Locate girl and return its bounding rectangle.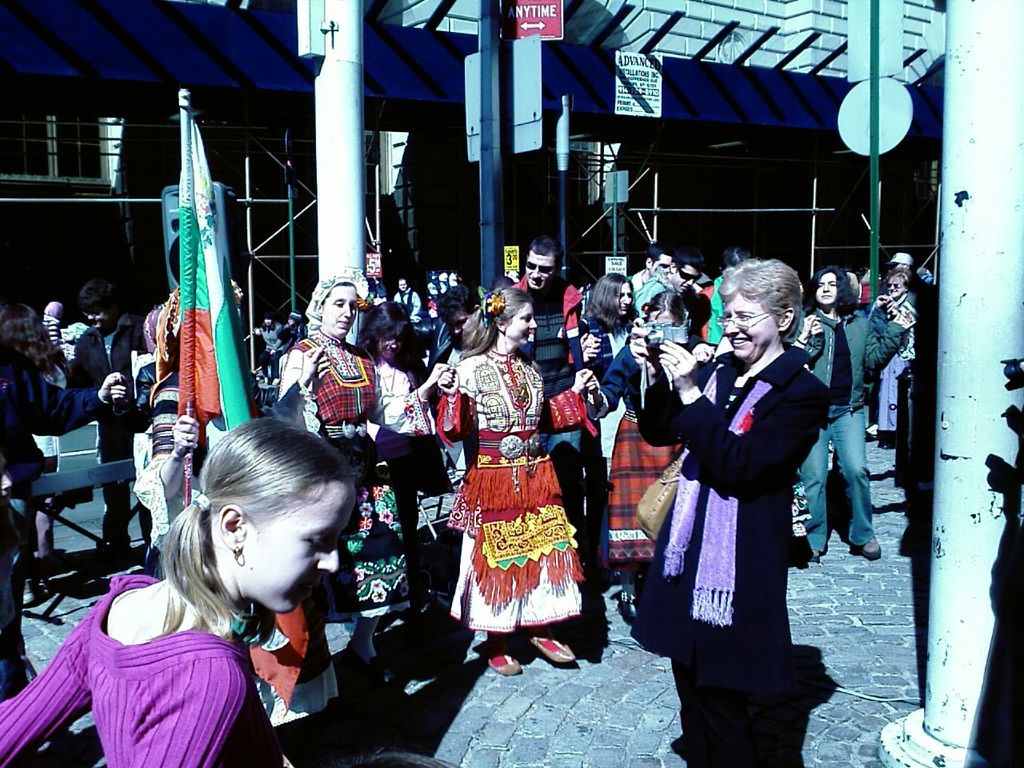
Rect(278, 272, 442, 682).
